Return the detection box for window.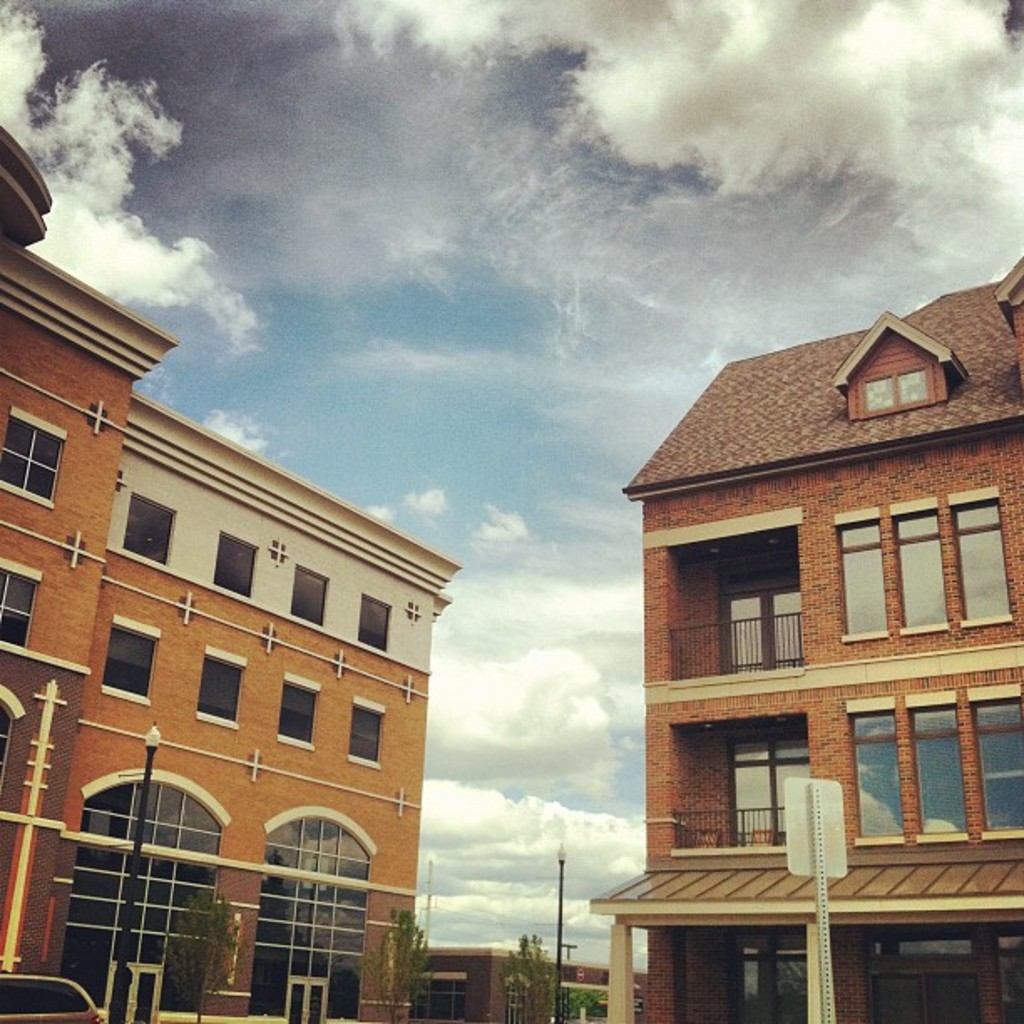
(714, 545, 800, 582).
